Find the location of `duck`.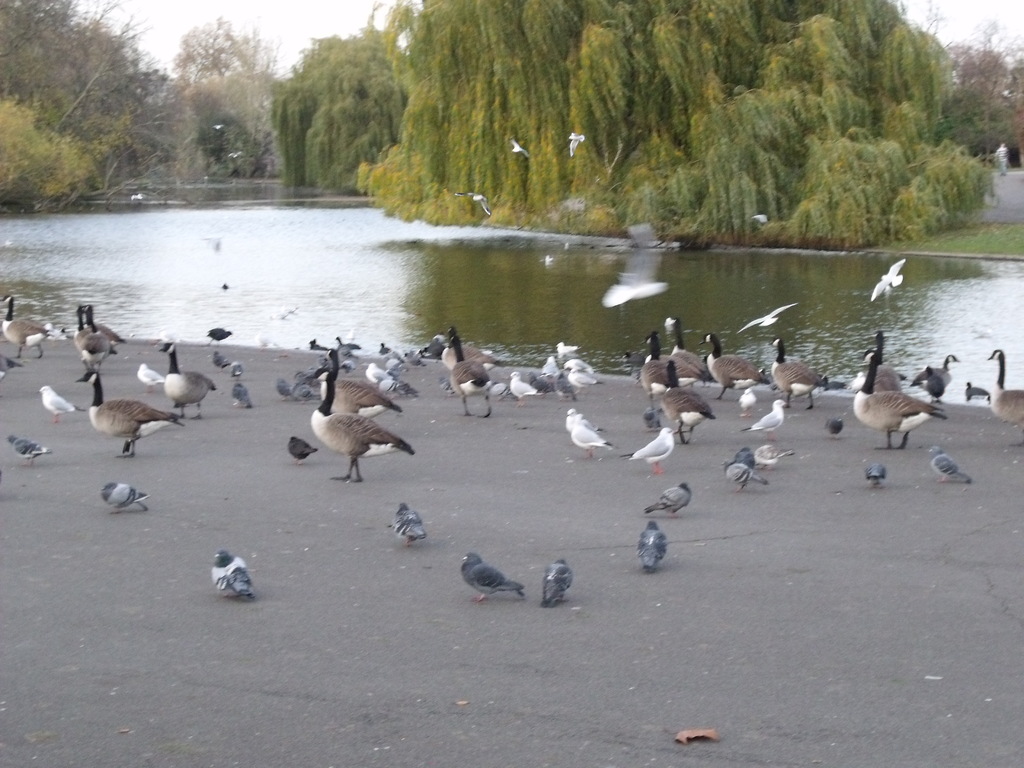
Location: [left=76, top=363, right=189, bottom=466].
